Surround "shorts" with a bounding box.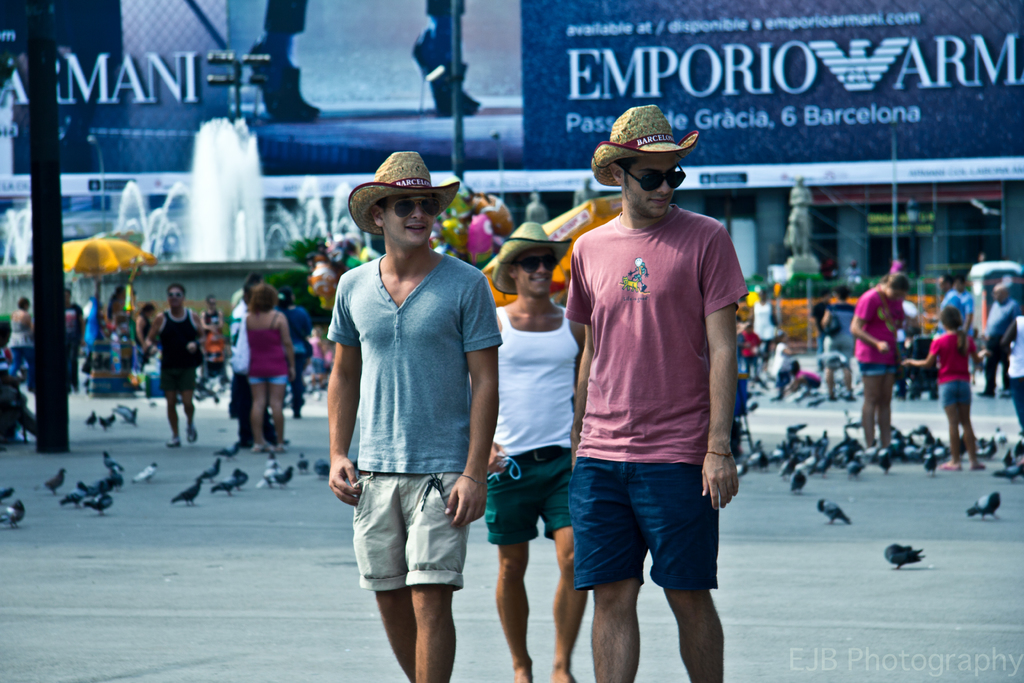
(163, 368, 195, 391).
